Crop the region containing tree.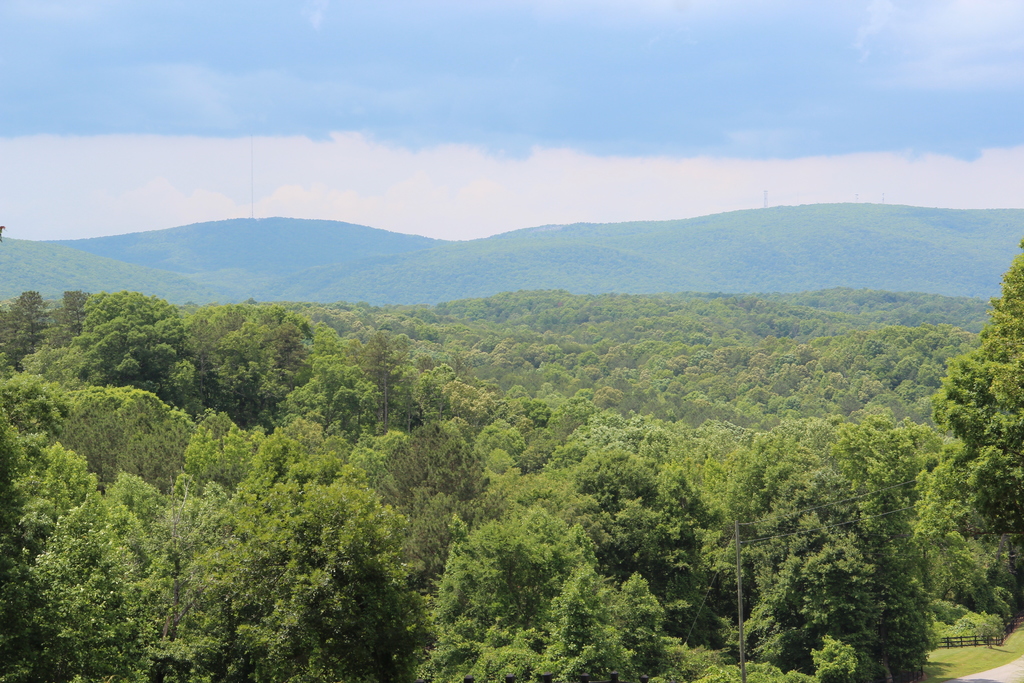
Crop region: [x1=358, y1=404, x2=508, y2=553].
